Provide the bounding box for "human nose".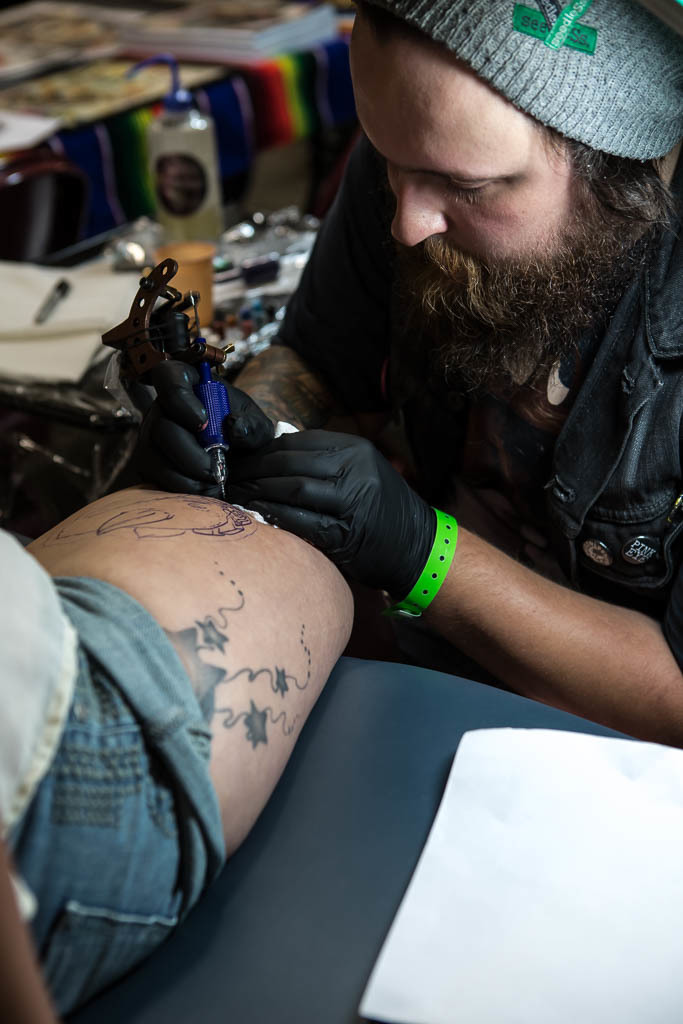
(388, 177, 450, 248).
